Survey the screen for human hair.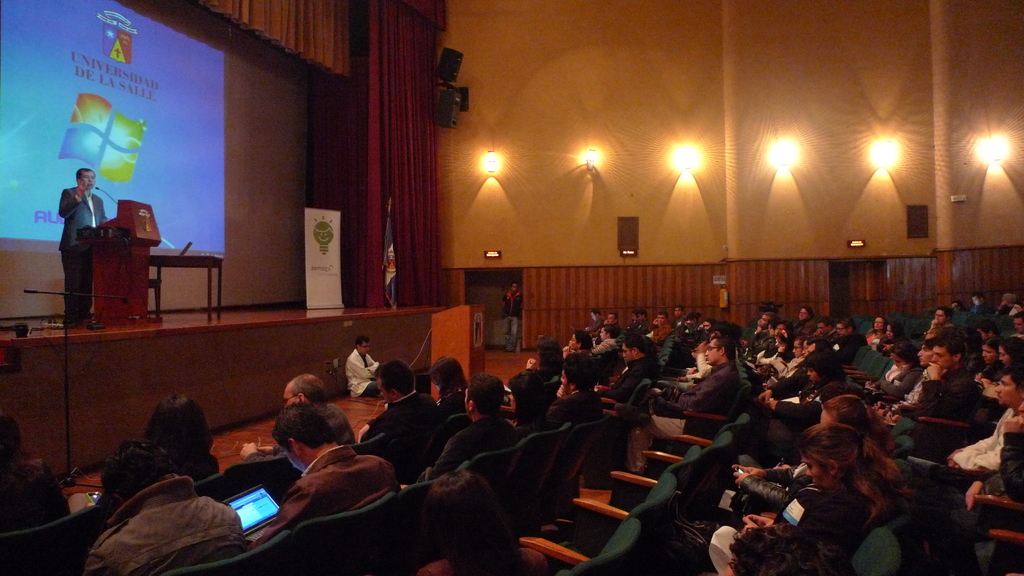
Survey found: (100, 440, 176, 504).
